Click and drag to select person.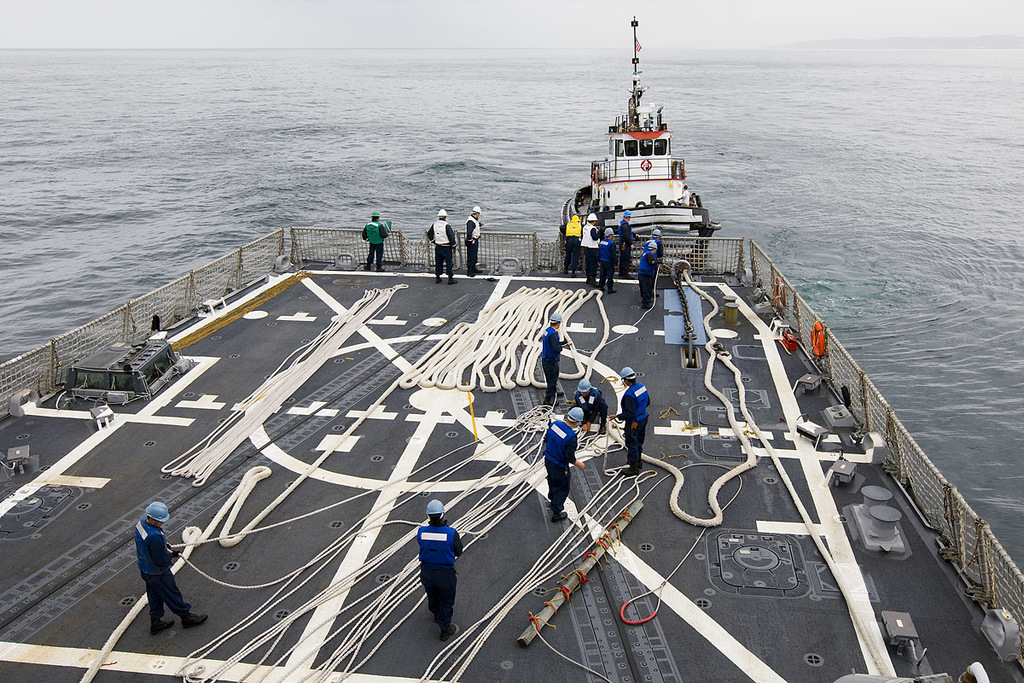
Selection: (653, 231, 666, 270).
